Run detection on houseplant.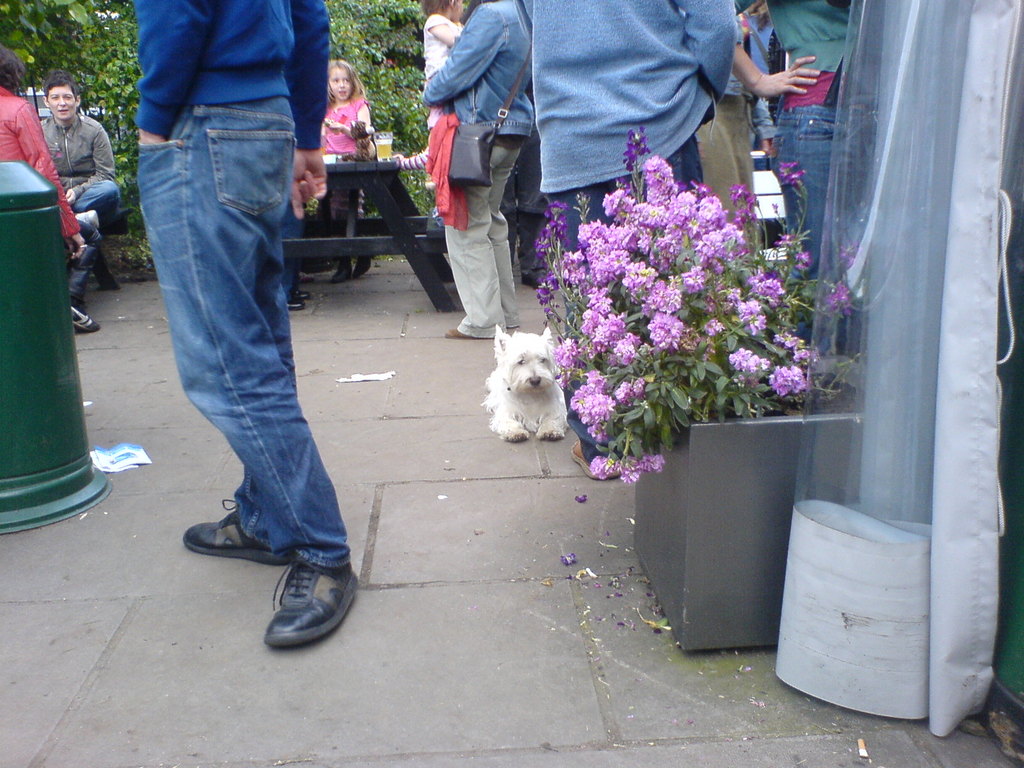
Result: [525, 118, 869, 647].
